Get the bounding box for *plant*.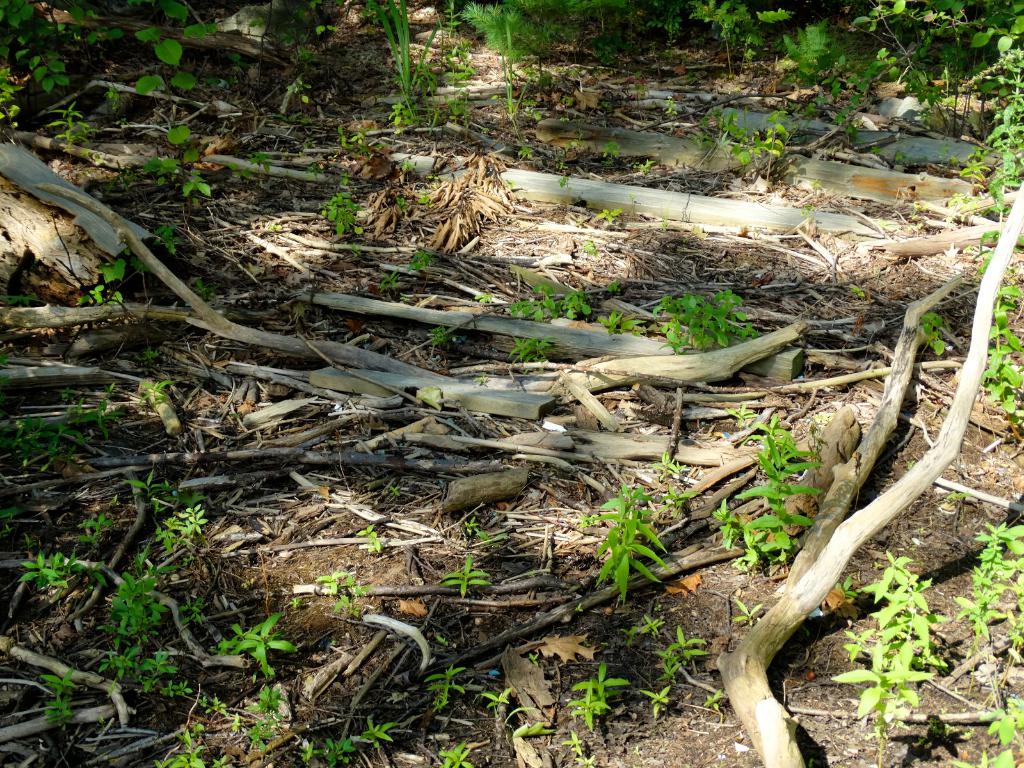
left=388, top=101, right=420, bottom=132.
